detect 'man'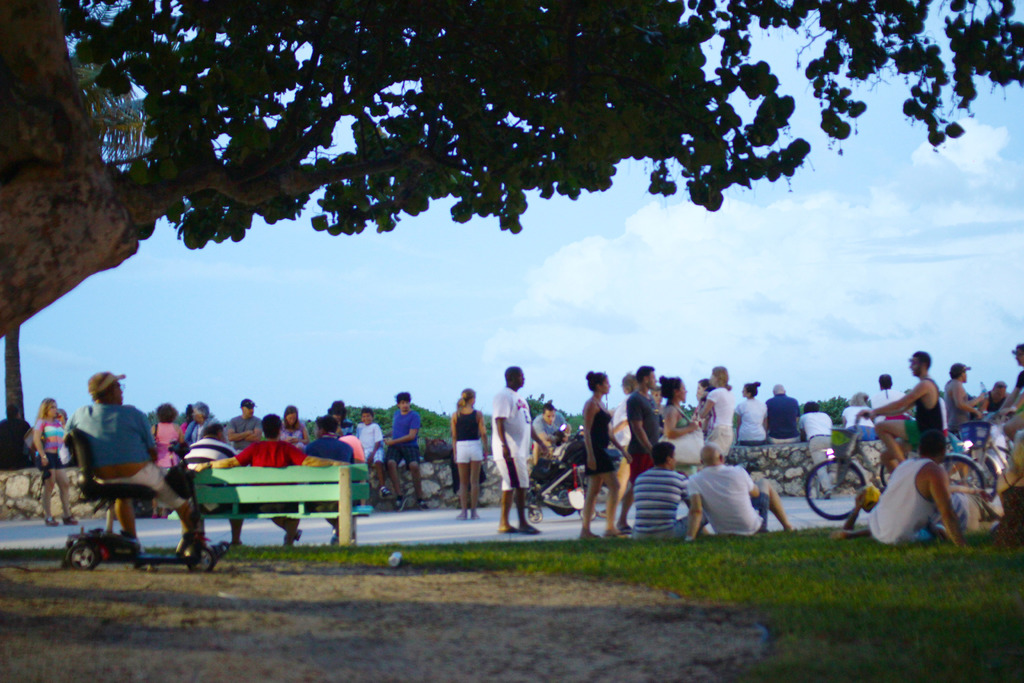
bbox(0, 401, 39, 470)
